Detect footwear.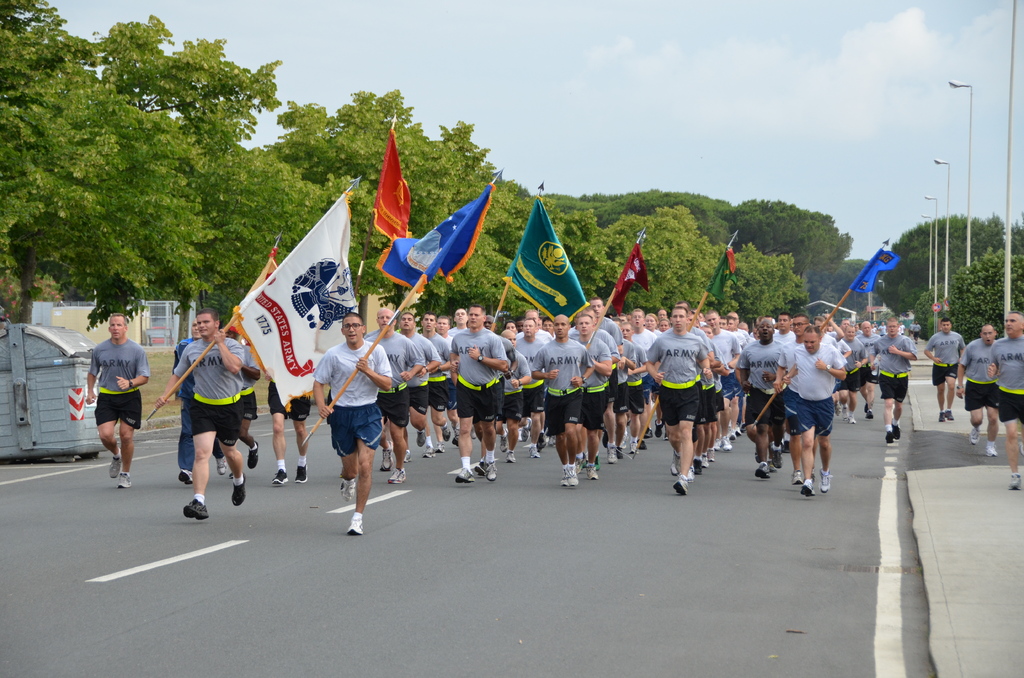
Detected at 938/412/945/423.
